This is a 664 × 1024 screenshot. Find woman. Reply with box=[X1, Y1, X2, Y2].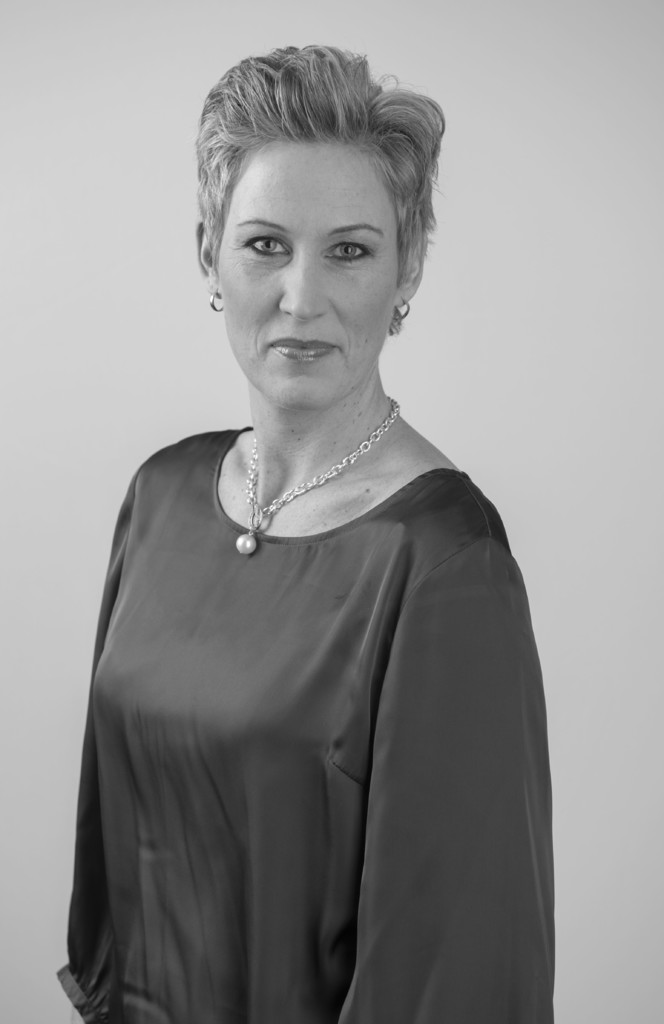
box=[50, 22, 598, 1017].
